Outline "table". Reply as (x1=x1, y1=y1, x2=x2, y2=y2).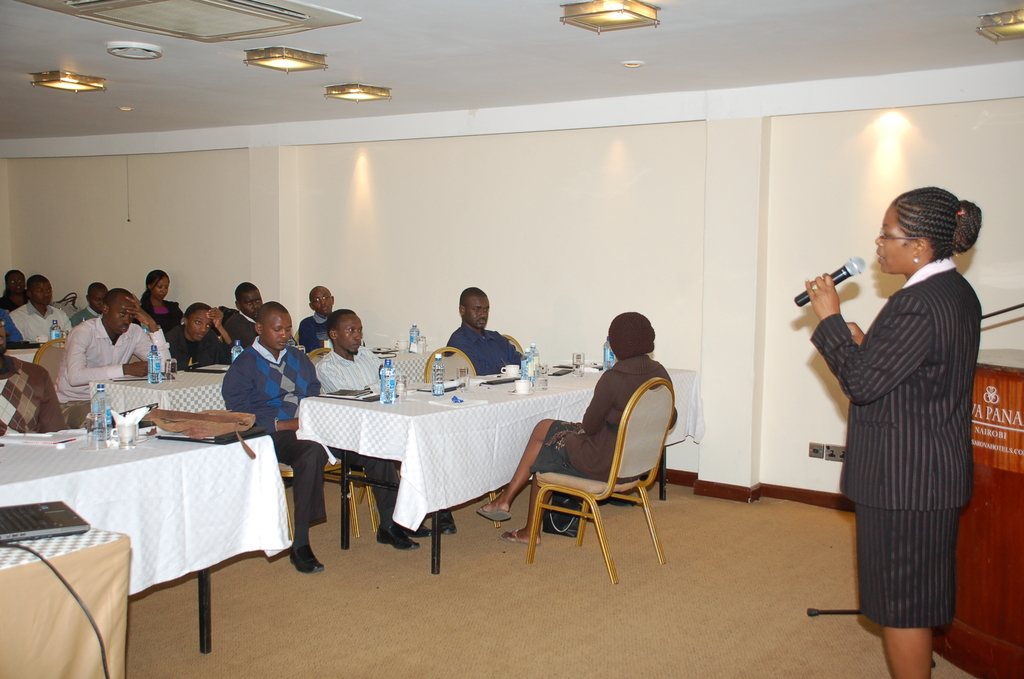
(x1=0, y1=426, x2=298, y2=648).
